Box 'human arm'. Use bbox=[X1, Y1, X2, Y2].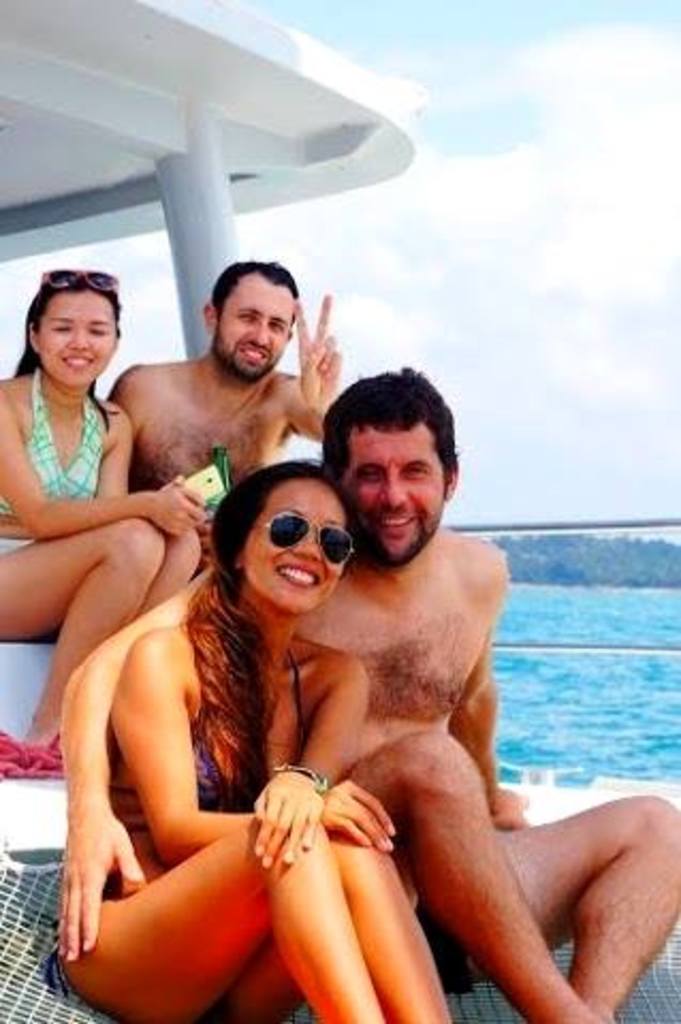
bbox=[0, 373, 207, 540].
